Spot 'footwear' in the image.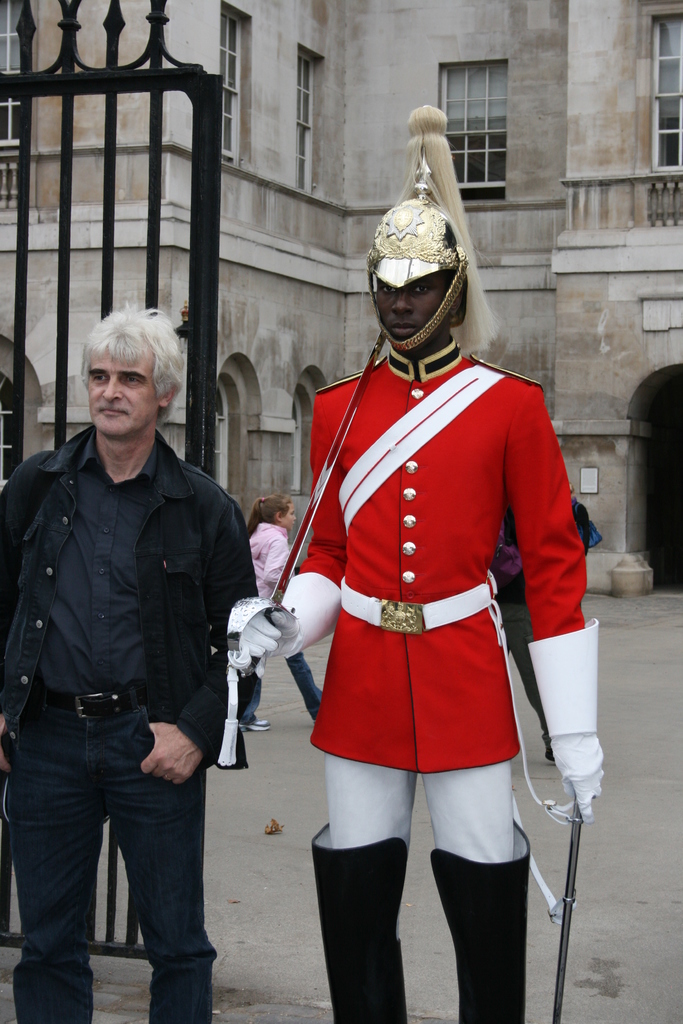
'footwear' found at 307:820:402:1023.
